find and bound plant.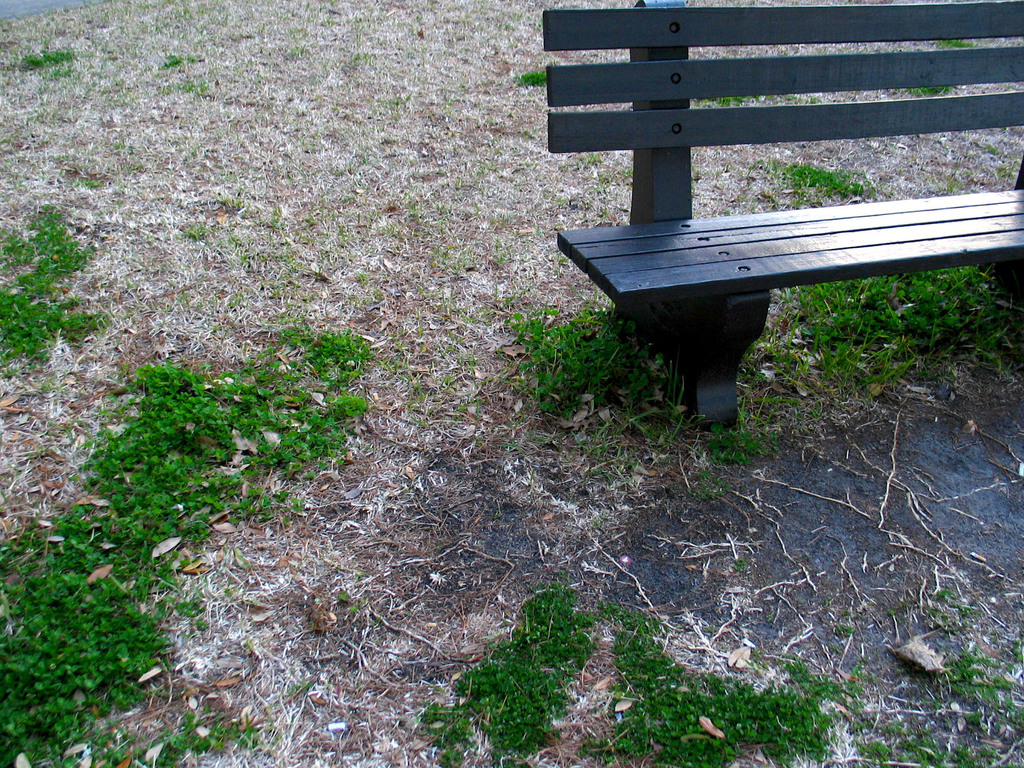
Bound: bbox(0, 315, 376, 767).
